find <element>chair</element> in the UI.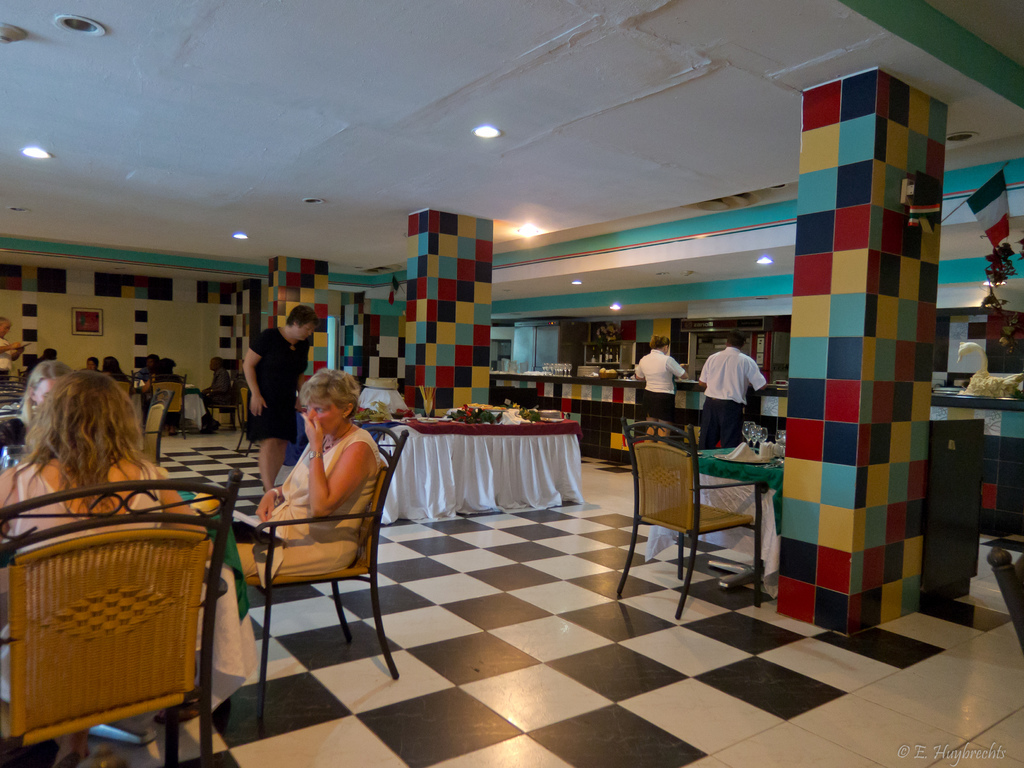
UI element at (152, 369, 186, 440).
